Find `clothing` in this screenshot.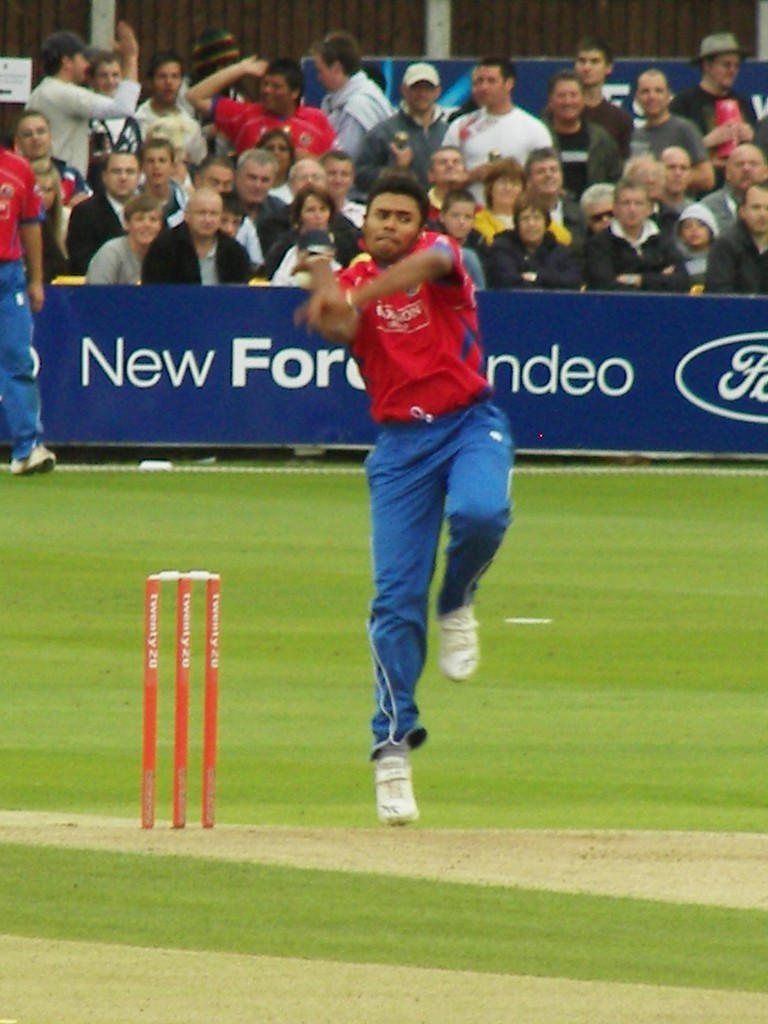
The bounding box for `clothing` is (635,110,714,184).
